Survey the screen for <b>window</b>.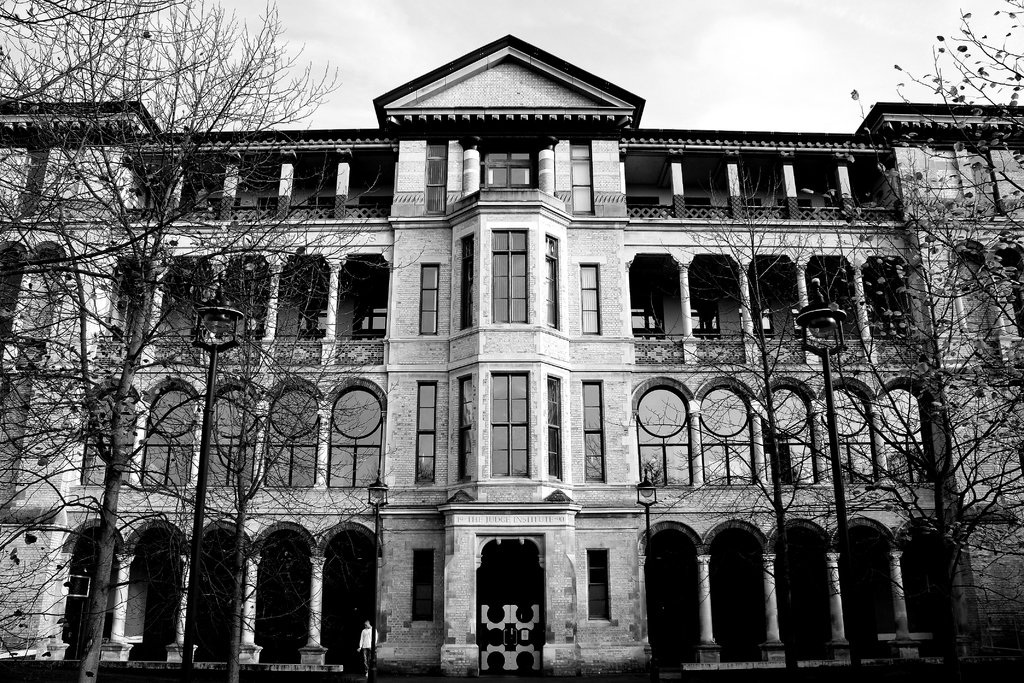
Survey found: rect(328, 386, 385, 488).
